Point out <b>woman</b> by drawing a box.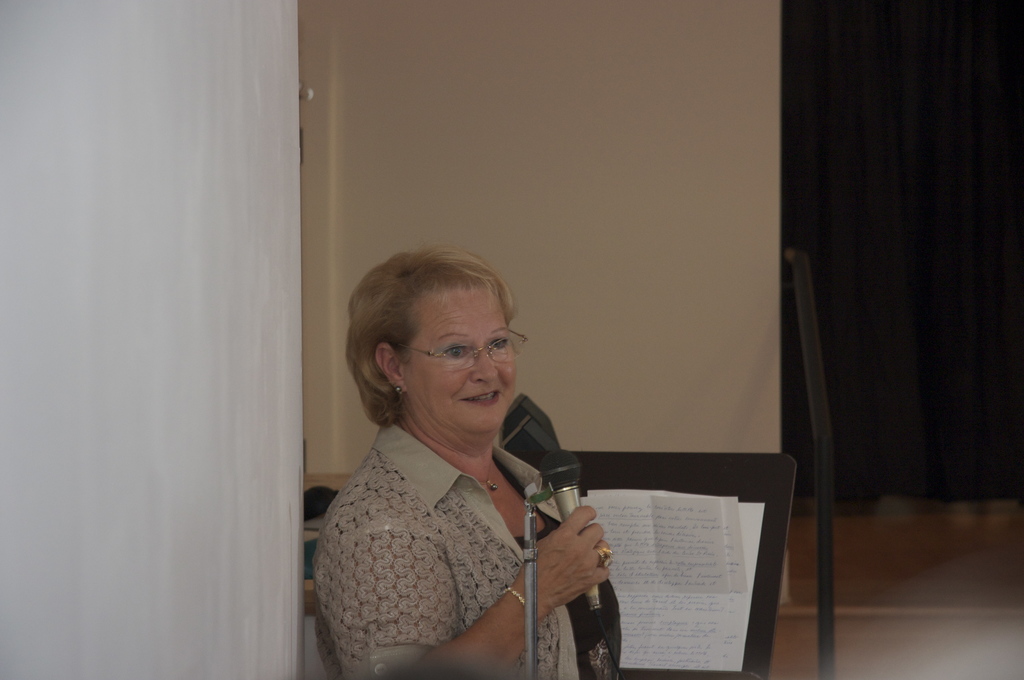
bbox=(295, 253, 605, 679).
